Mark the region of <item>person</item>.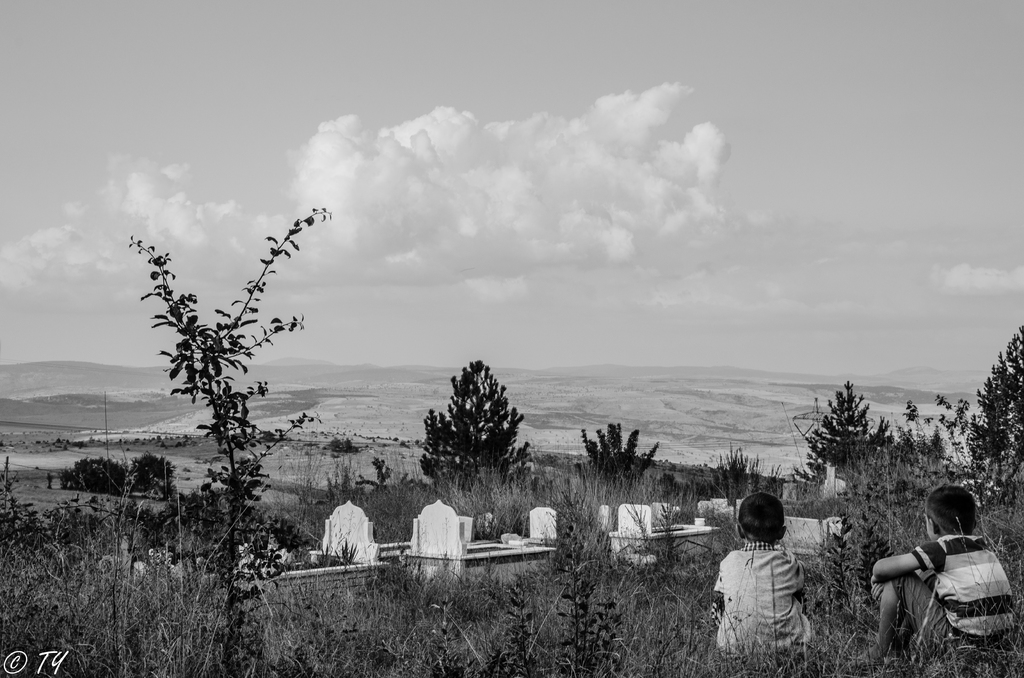
Region: [708,495,812,658].
